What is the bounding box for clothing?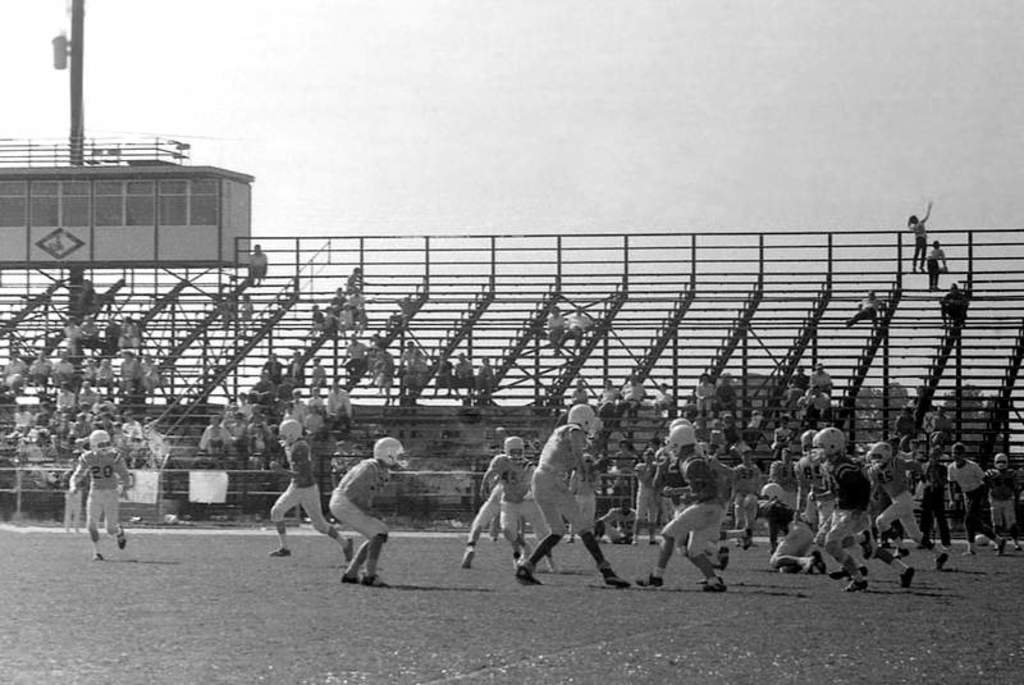
[695, 383, 718, 414].
